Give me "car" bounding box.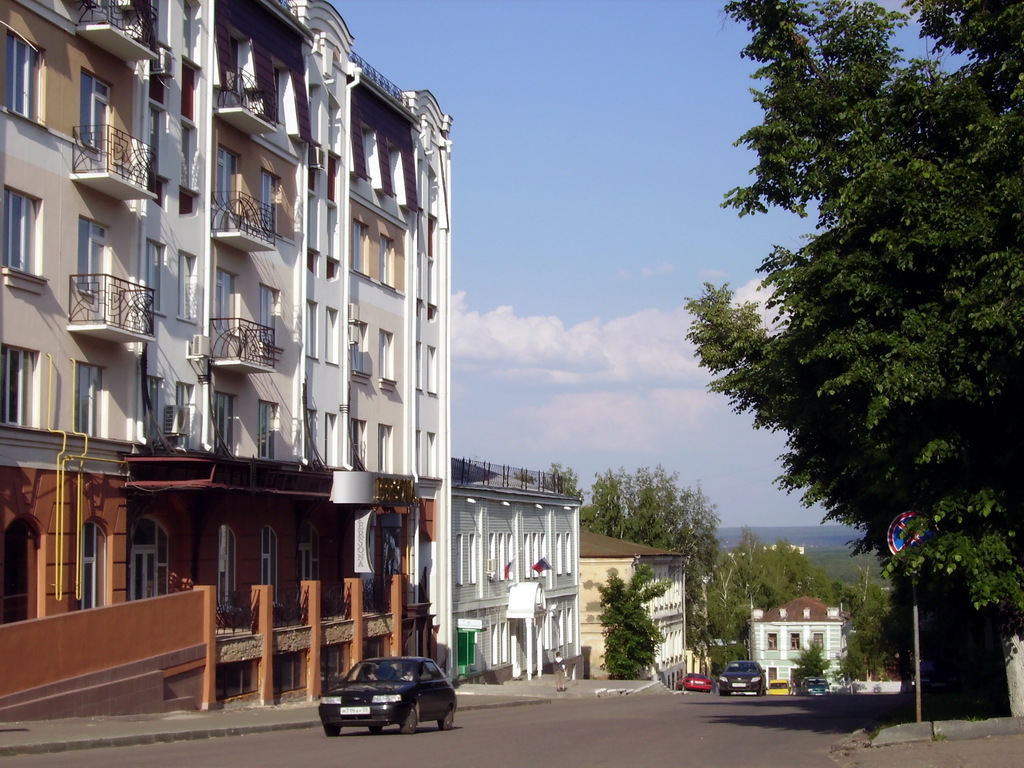
(761,679,797,696).
